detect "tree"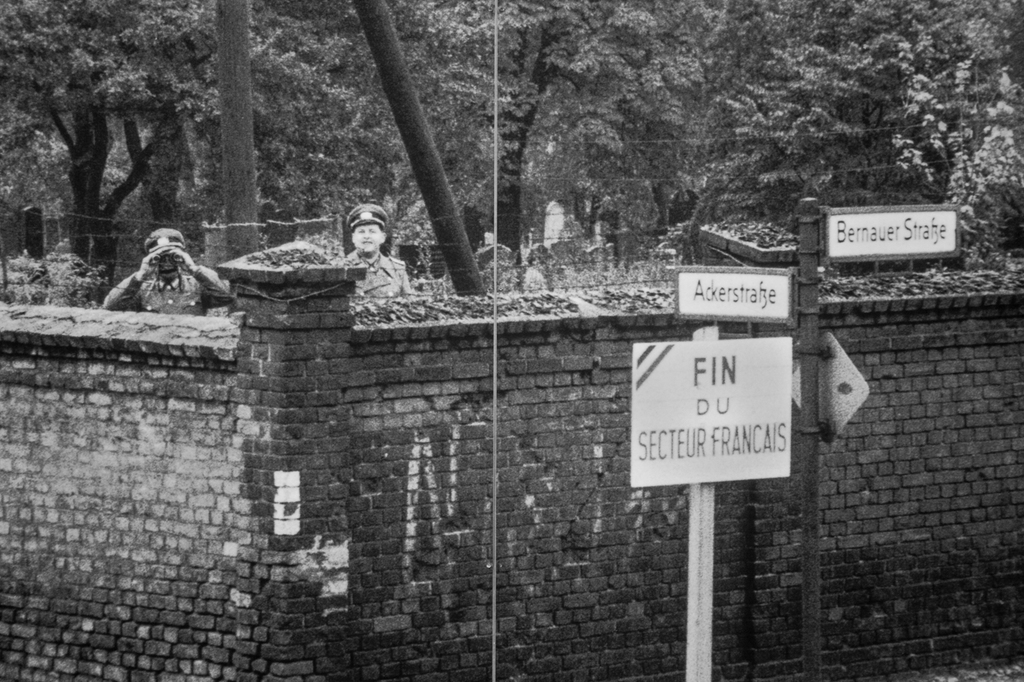
0, 0, 321, 303
